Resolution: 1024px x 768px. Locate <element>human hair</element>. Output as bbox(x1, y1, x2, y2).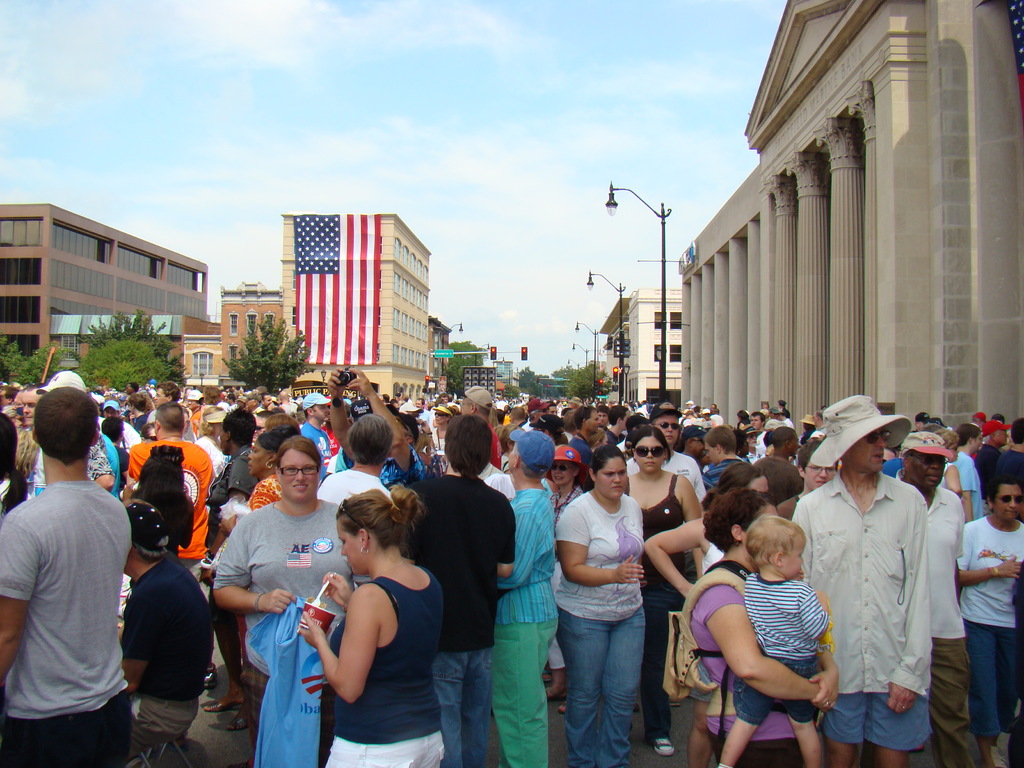
bbox(412, 435, 430, 458).
